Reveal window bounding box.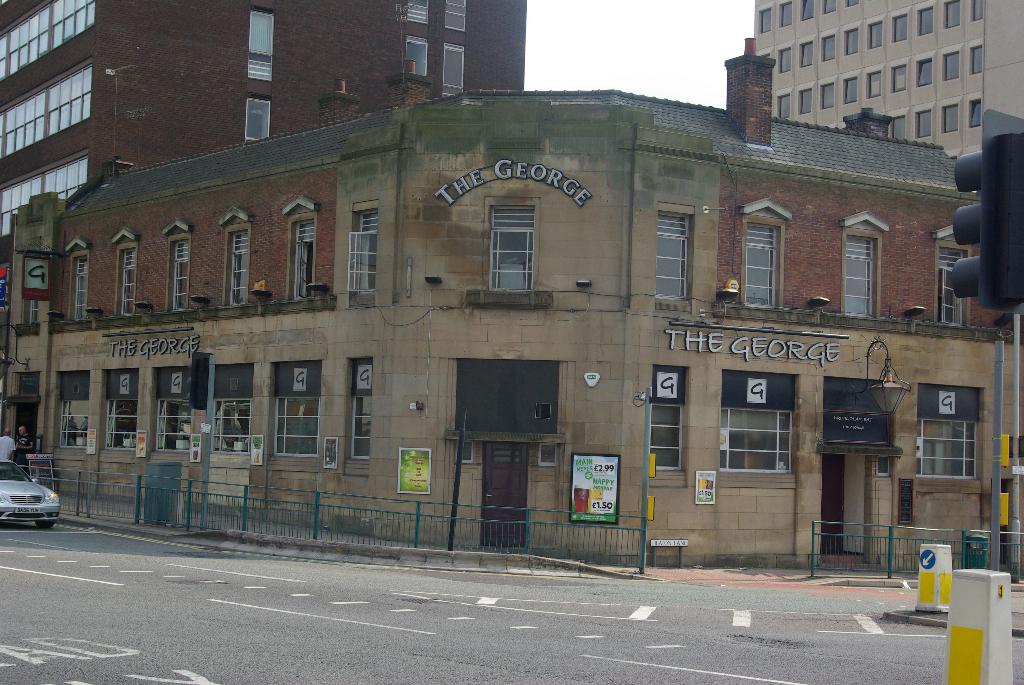
Revealed: (x1=291, y1=214, x2=317, y2=300).
